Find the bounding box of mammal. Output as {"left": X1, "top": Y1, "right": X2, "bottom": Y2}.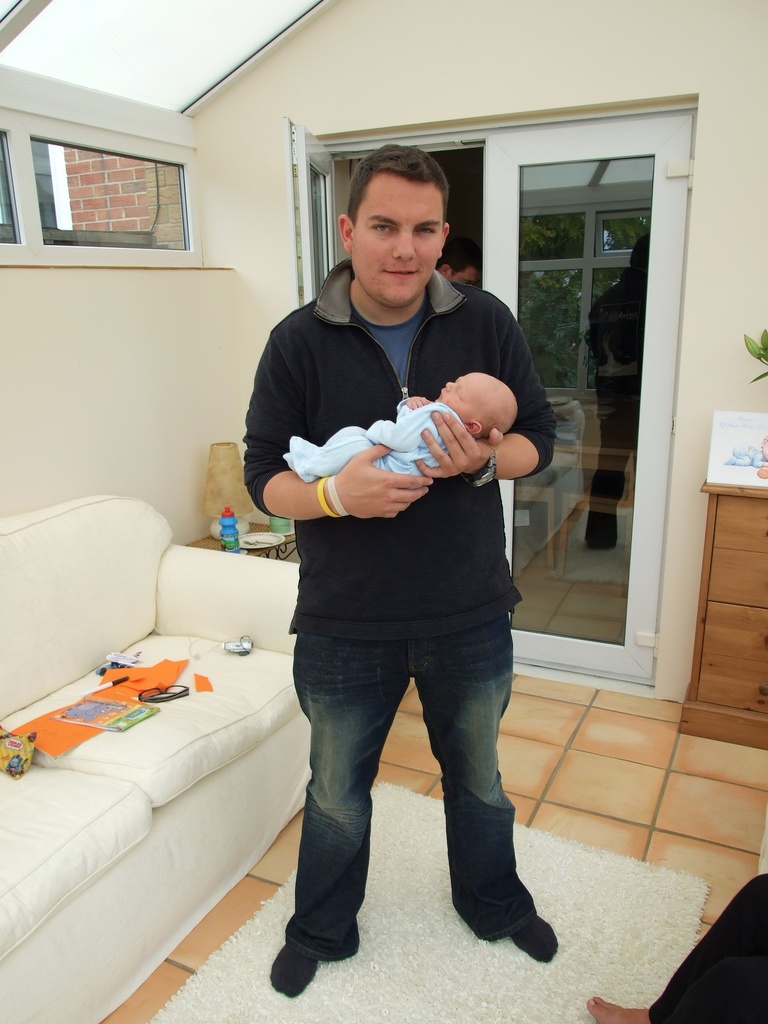
{"left": 278, "top": 373, "right": 515, "bottom": 479}.
